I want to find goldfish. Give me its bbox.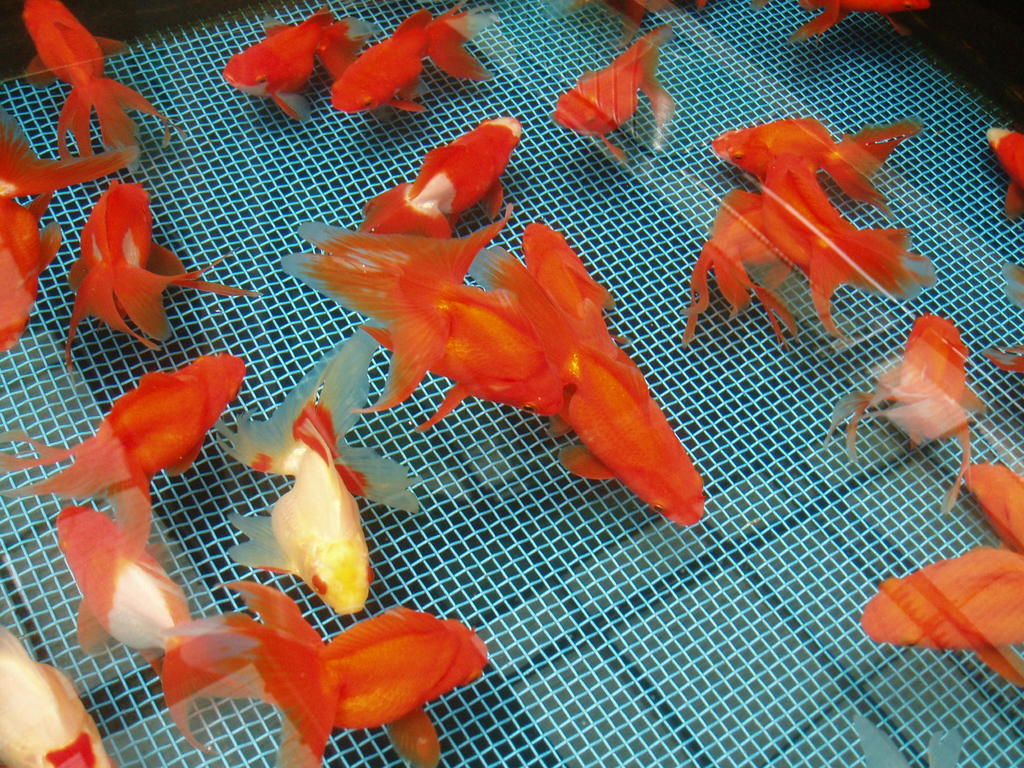
<box>230,589,490,762</box>.
